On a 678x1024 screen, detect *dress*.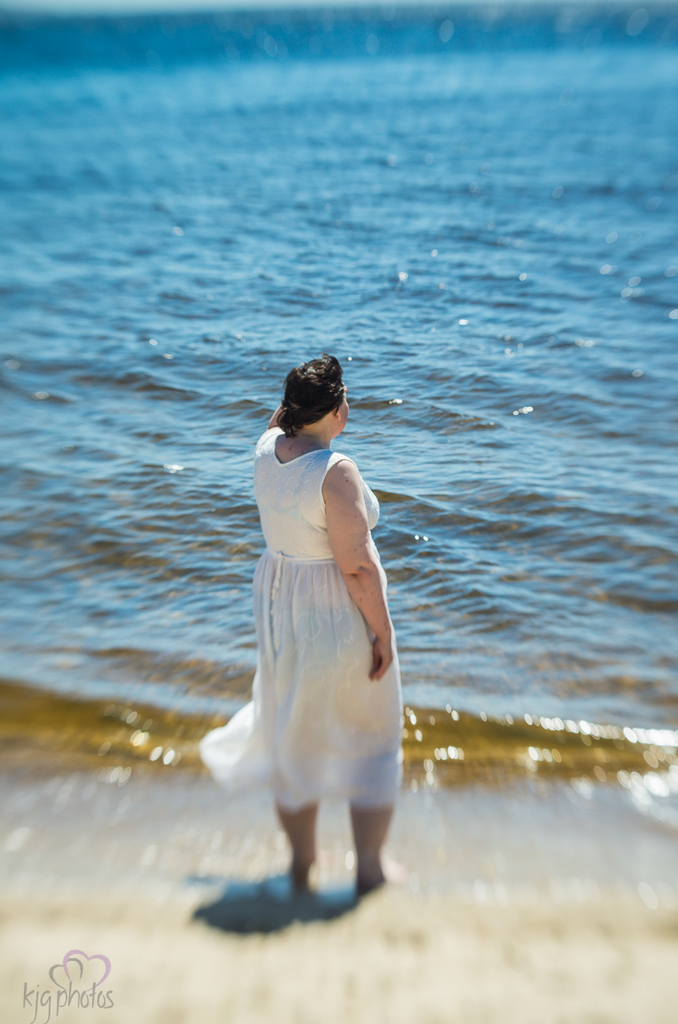
<region>210, 387, 405, 889</region>.
